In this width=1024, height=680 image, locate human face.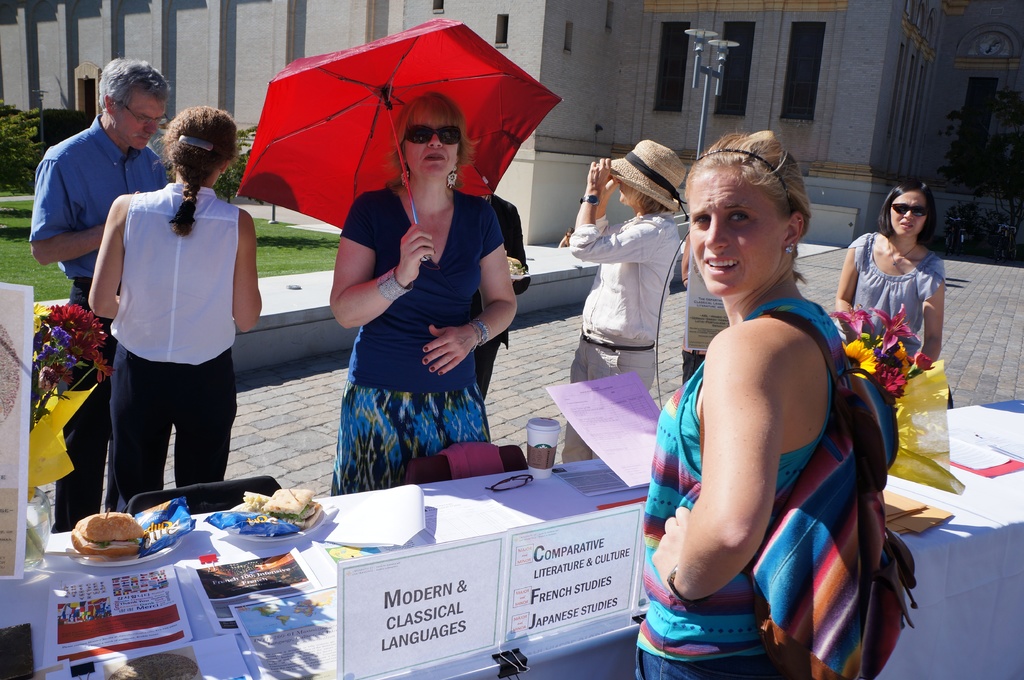
Bounding box: 890,190,925,237.
